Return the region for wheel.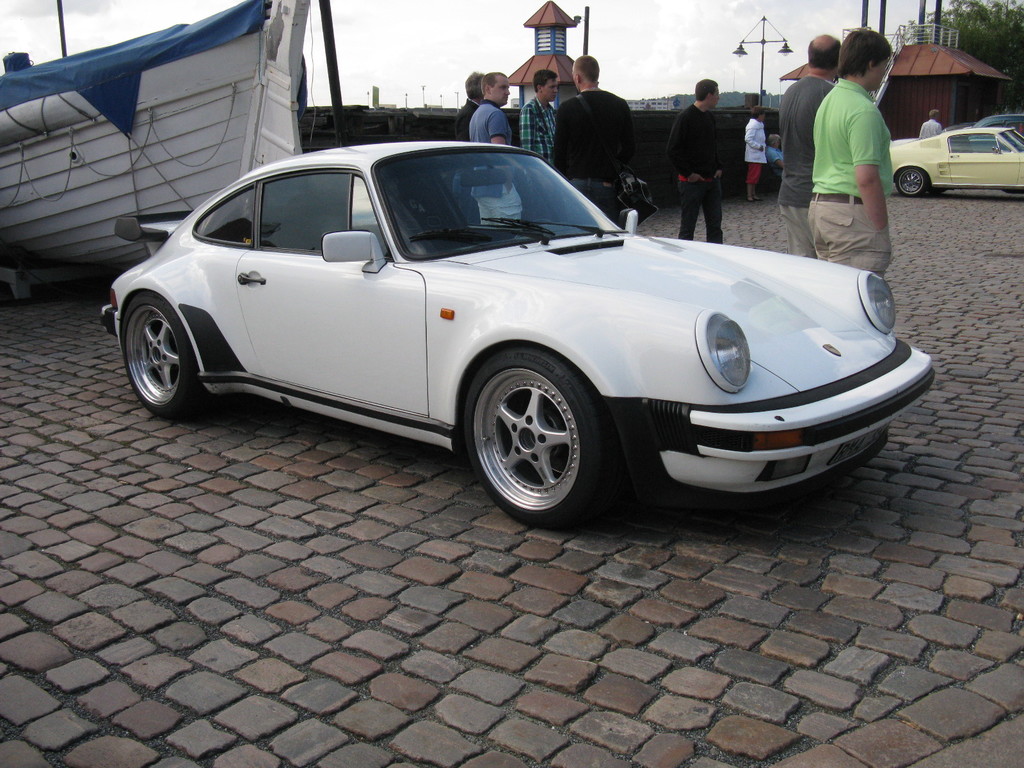
<box>120,292,200,418</box>.
